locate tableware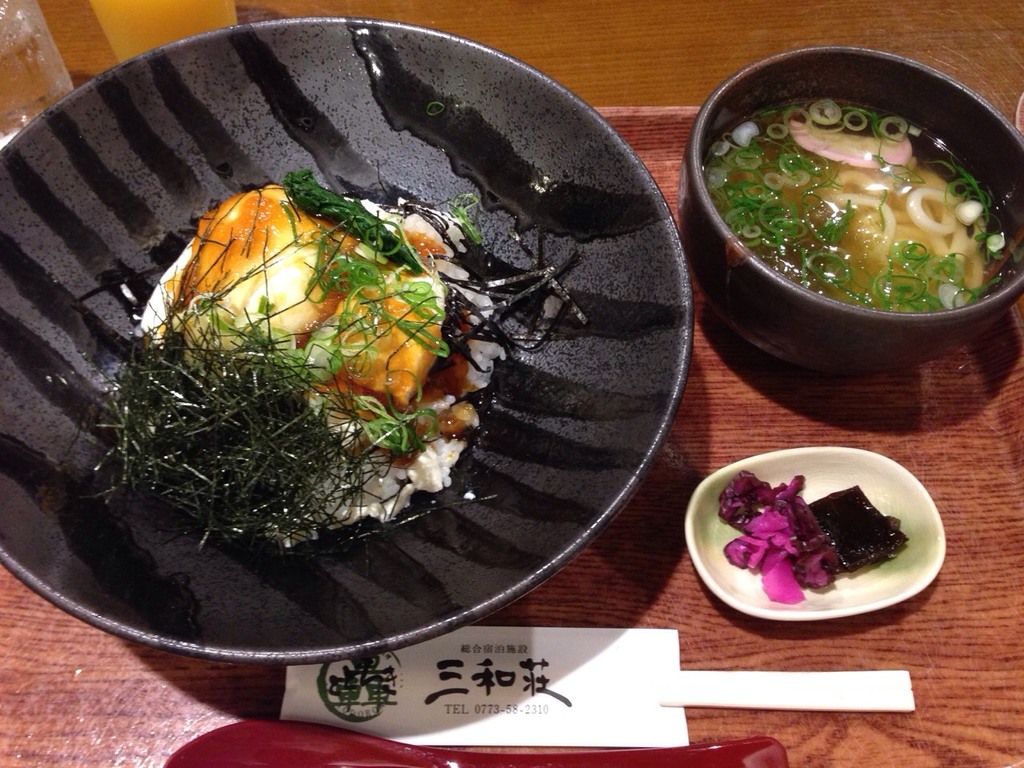
<bbox>678, 43, 1023, 373</bbox>
